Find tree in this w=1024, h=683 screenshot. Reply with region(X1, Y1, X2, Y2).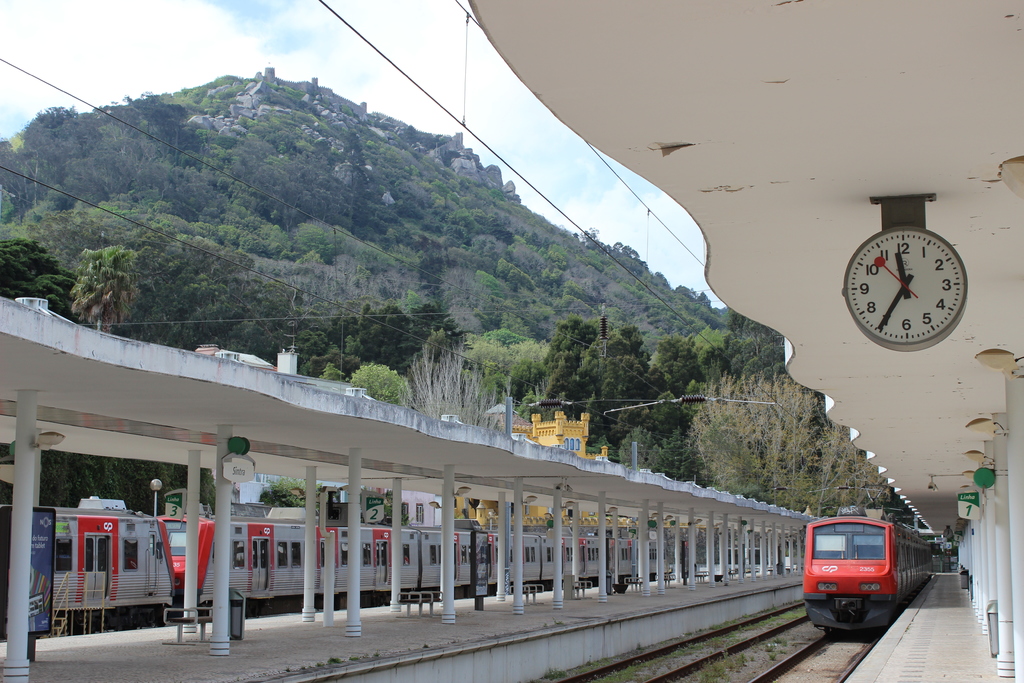
region(524, 312, 604, 407).
